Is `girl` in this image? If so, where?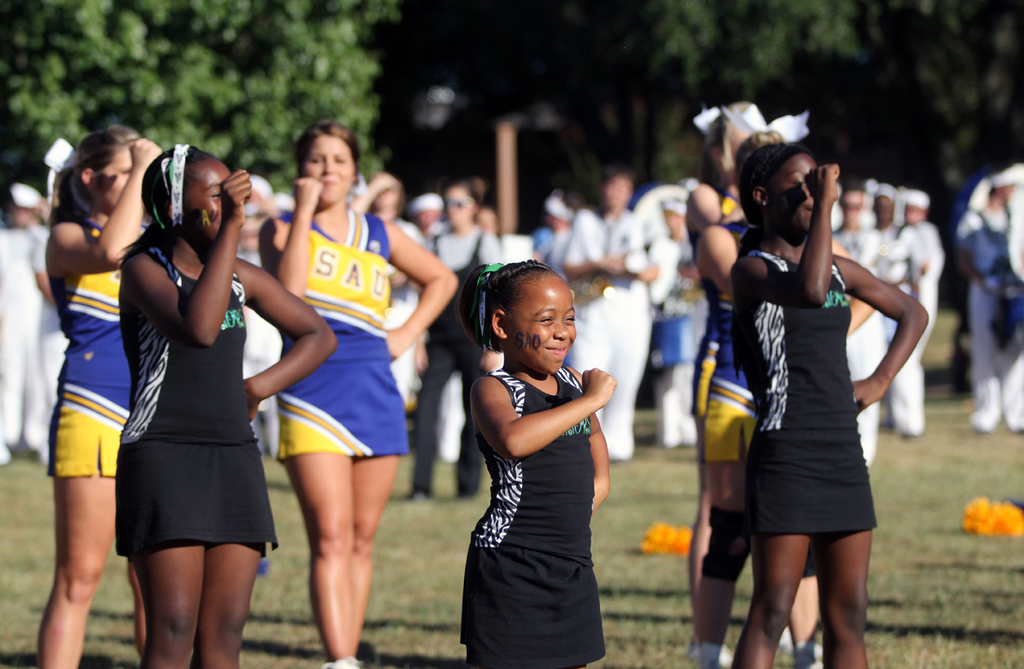
Yes, at [117, 143, 338, 668].
